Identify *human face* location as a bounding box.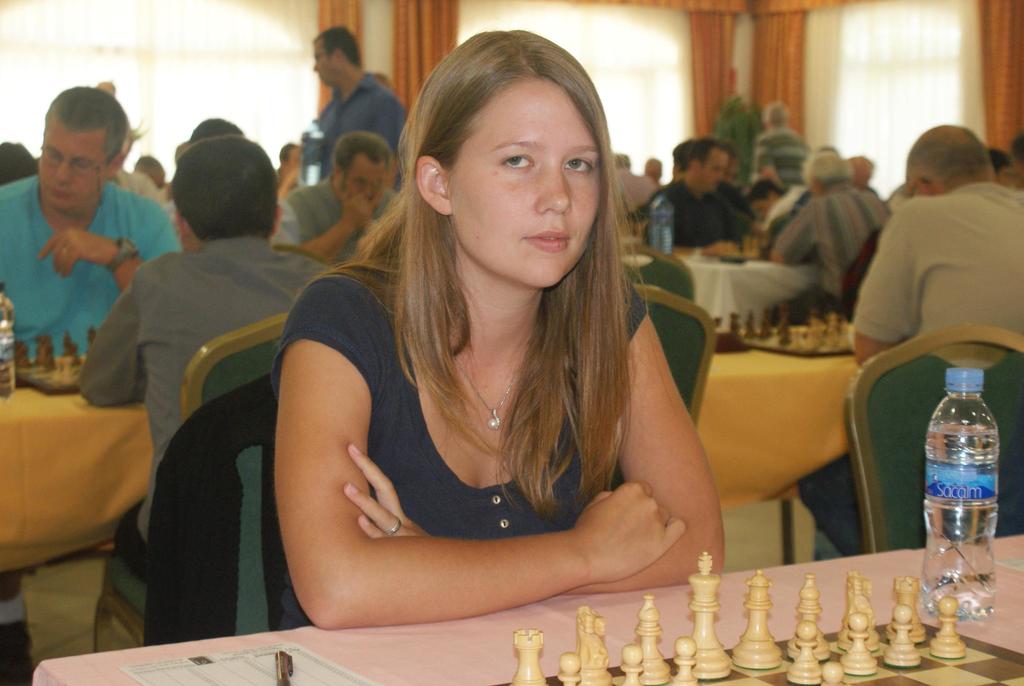
x1=448, y1=81, x2=600, y2=288.
